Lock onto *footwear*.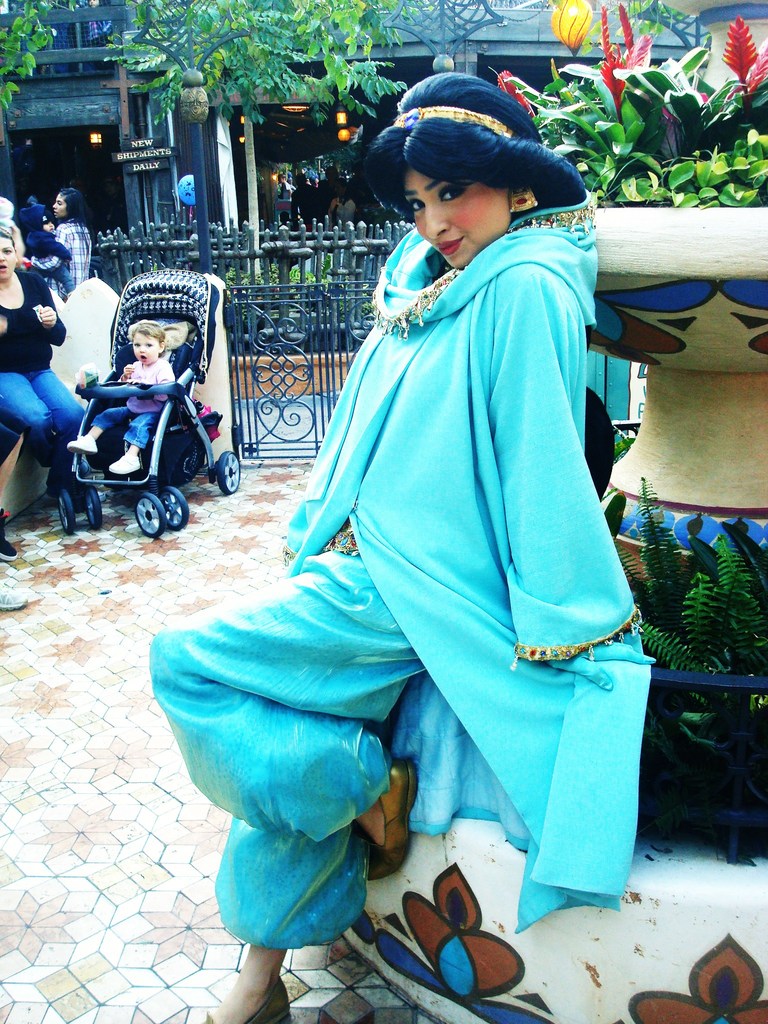
Locked: bbox=[0, 569, 33, 612].
